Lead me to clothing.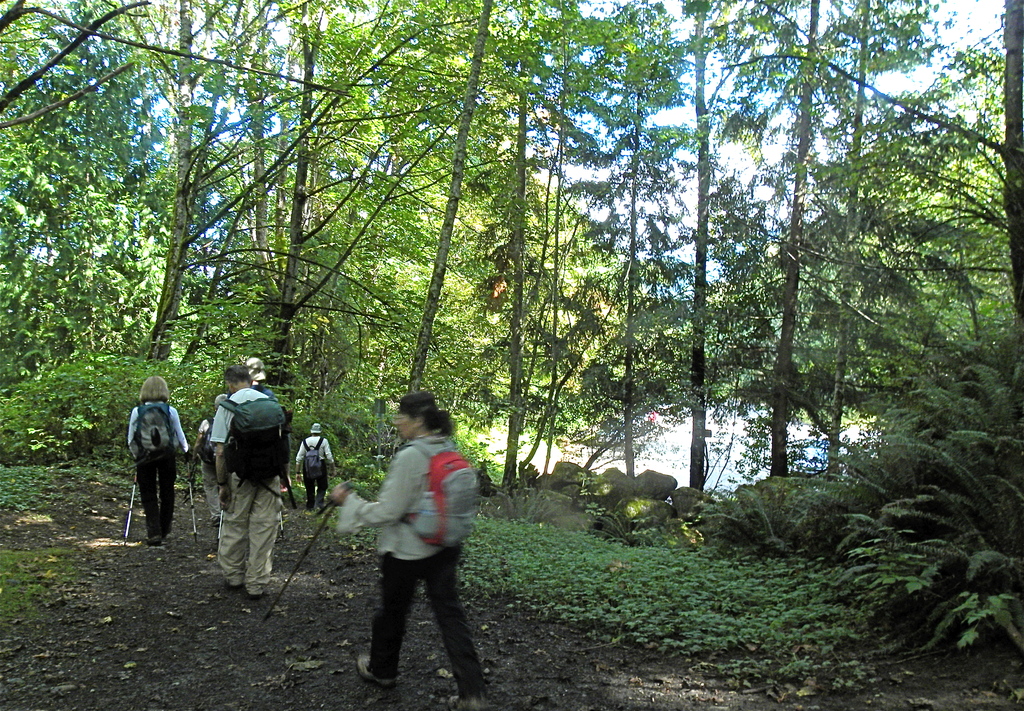
Lead to [left=212, top=385, right=281, bottom=594].
